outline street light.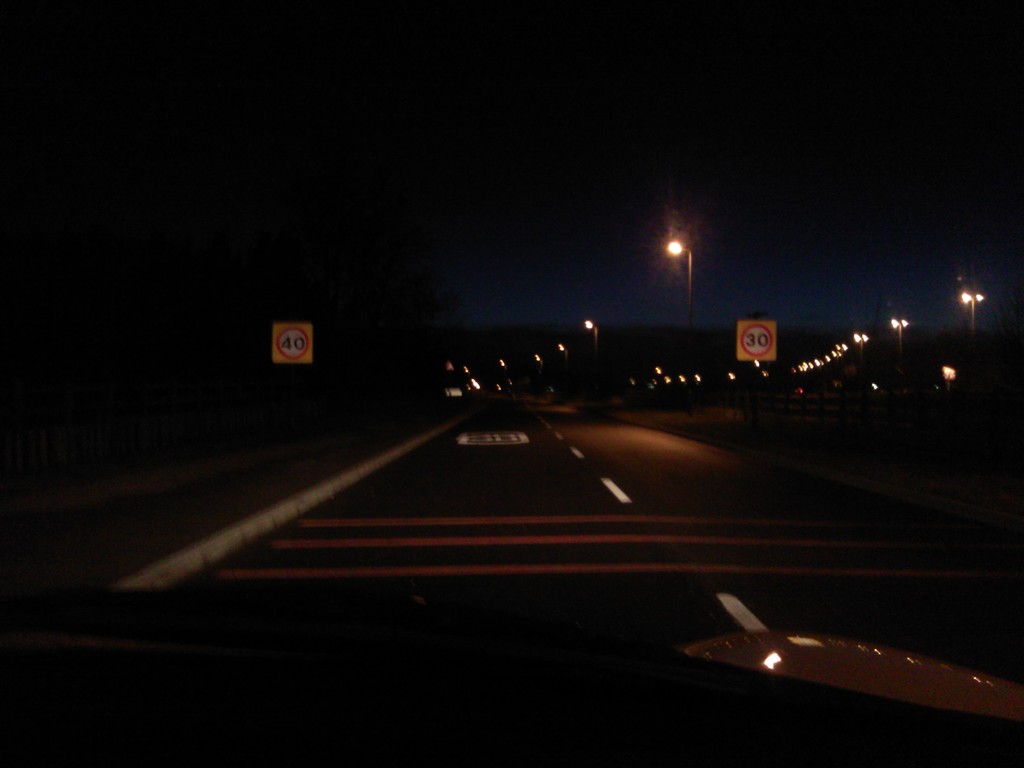
Outline: region(853, 331, 872, 358).
